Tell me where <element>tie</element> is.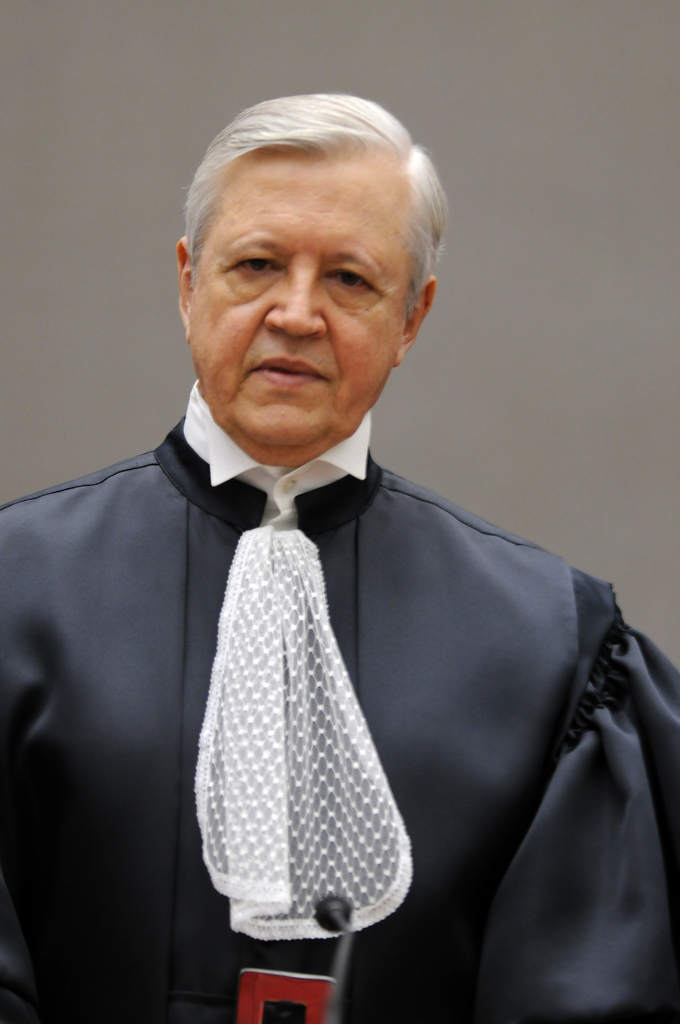
<element>tie</element> is at [x1=191, y1=489, x2=416, y2=939].
